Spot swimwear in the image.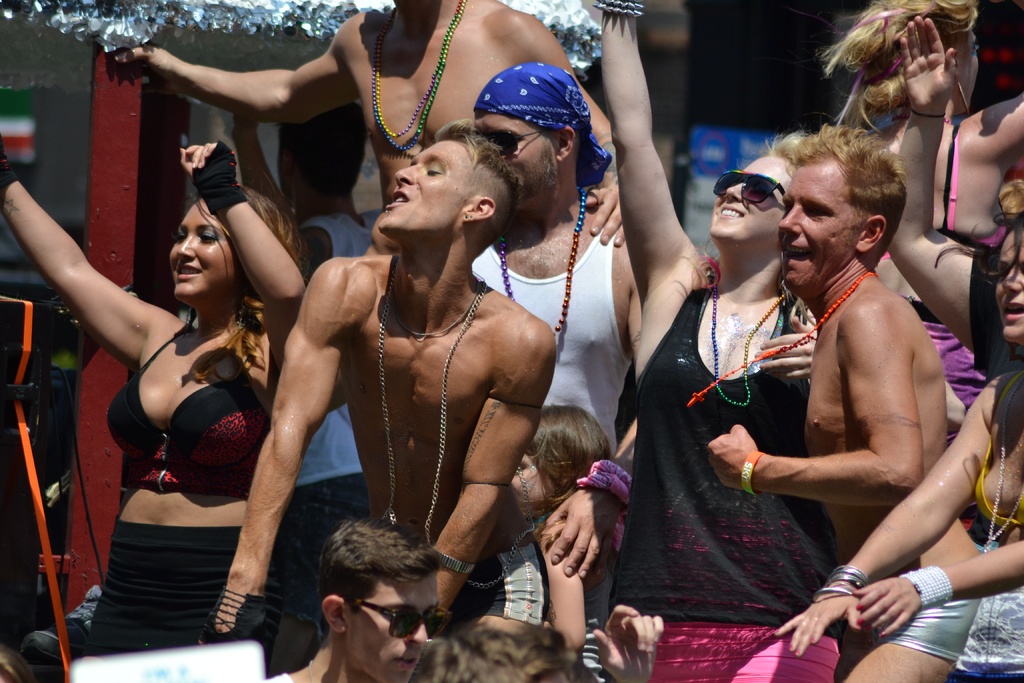
swimwear found at box=[97, 318, 257, 498].
